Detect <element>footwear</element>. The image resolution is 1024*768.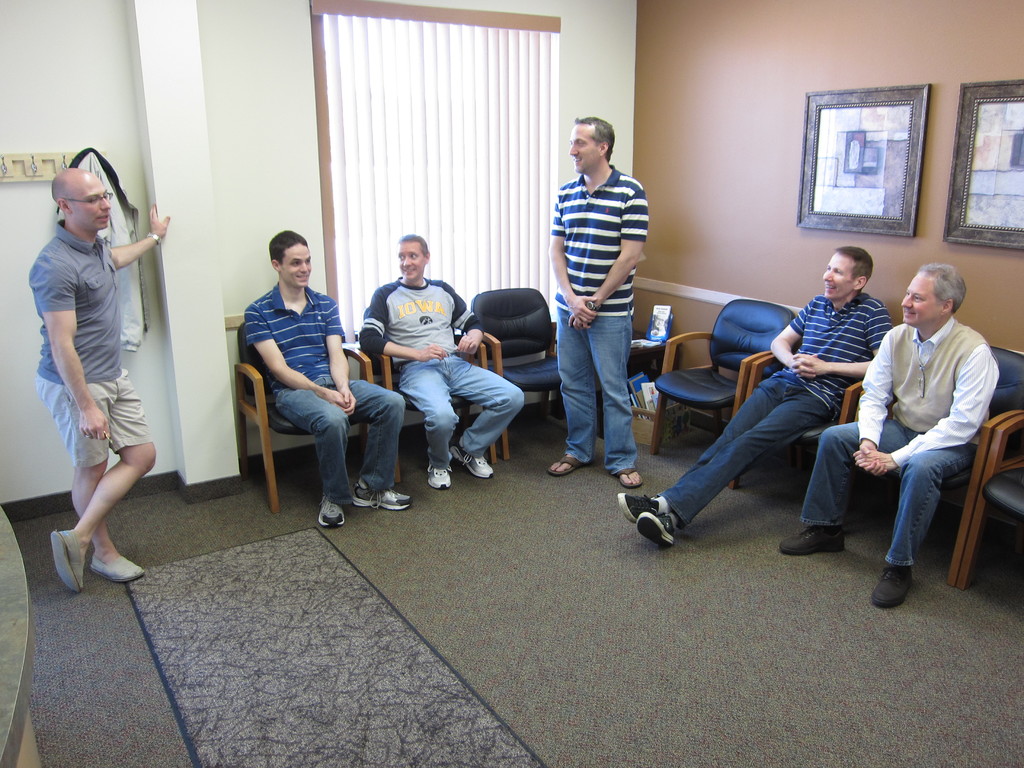
box=[635, 514, 673, 552].
